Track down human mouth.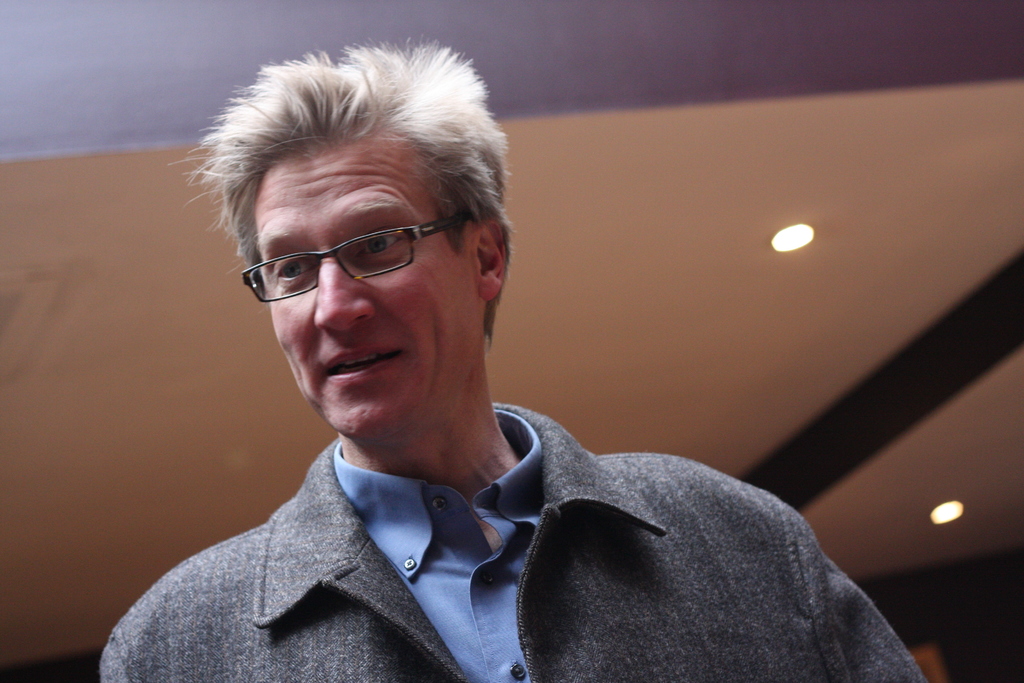
Tracked to bbox(314, 339, 413, 393).
